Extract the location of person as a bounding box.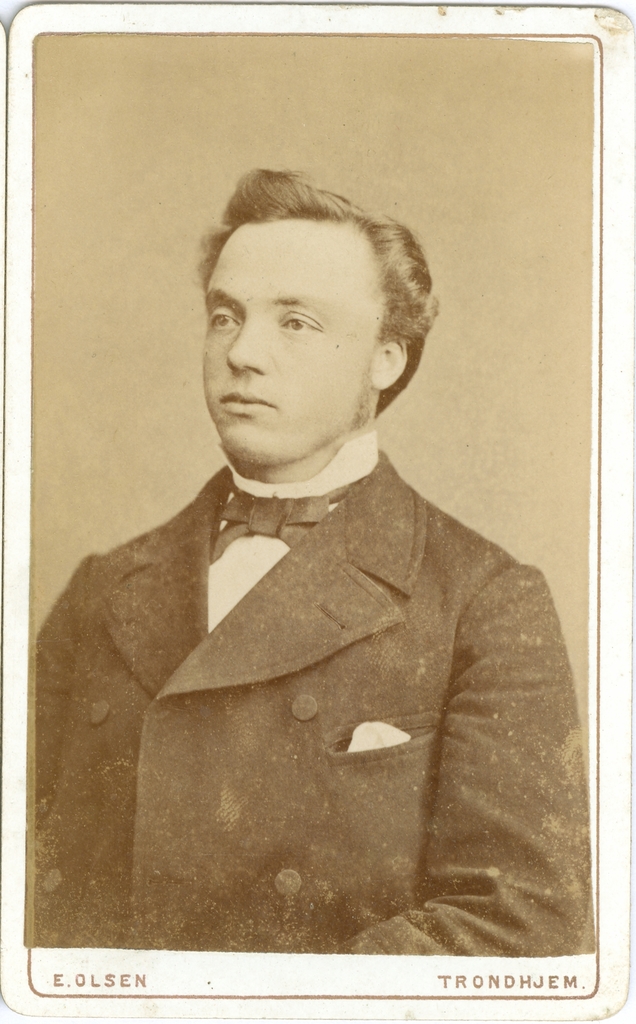
x1=43, y1=177, x2=624, y2=983.
